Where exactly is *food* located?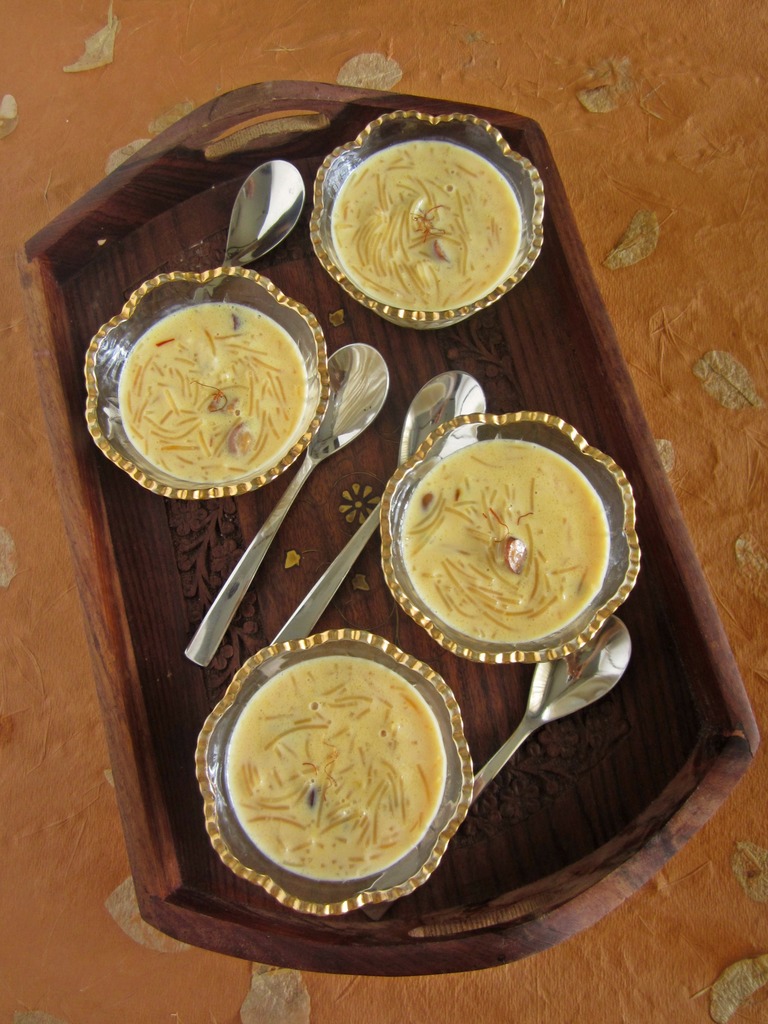
Its bounding box is <box>402,444,607,641</box>.
